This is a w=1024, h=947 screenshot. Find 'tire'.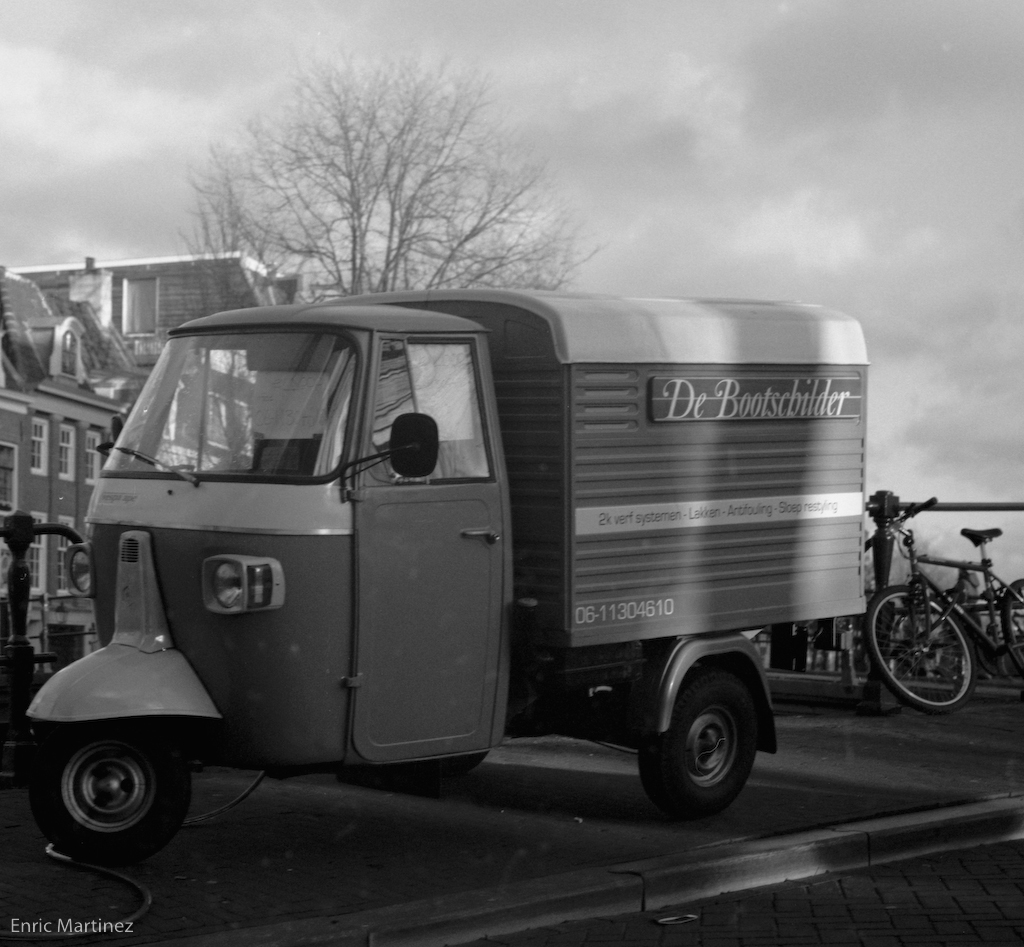
Bounding box: {"left": 1002, "top": 577, "right": 1023, "bottom": 671}.
